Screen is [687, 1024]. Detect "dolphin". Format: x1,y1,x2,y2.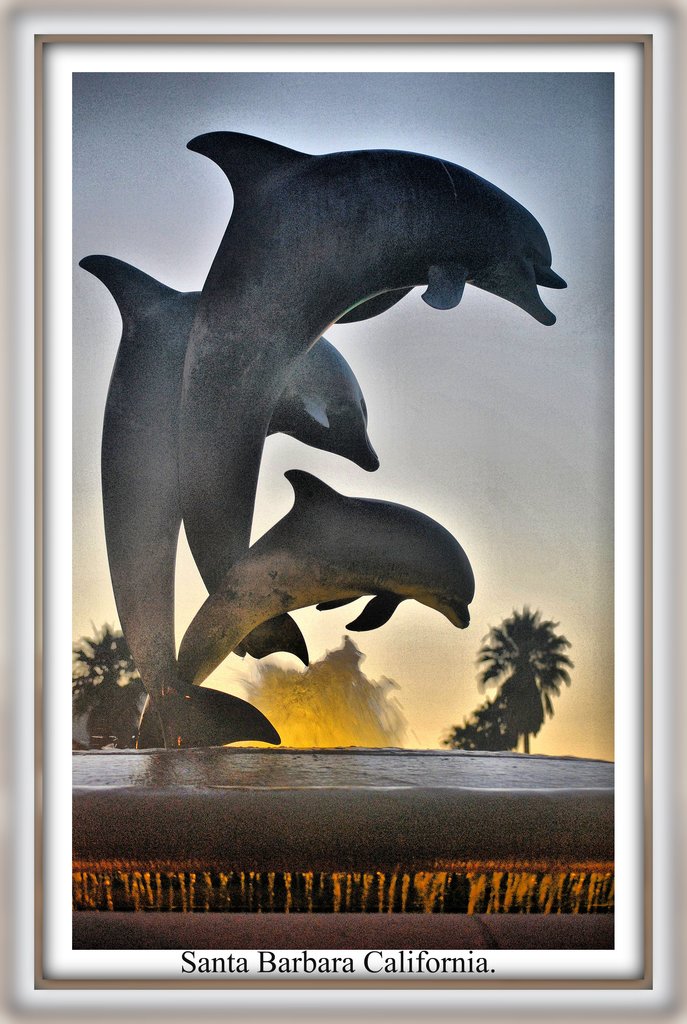
175,465,473,694.
